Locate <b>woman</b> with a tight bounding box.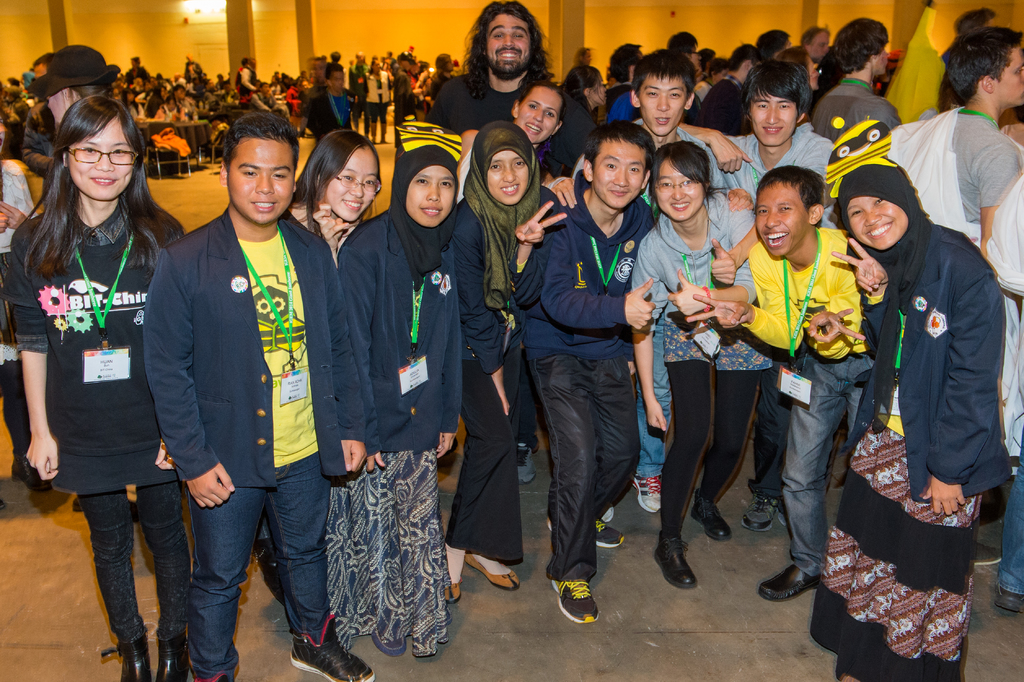
Rect(455, 66, 580, 209).
